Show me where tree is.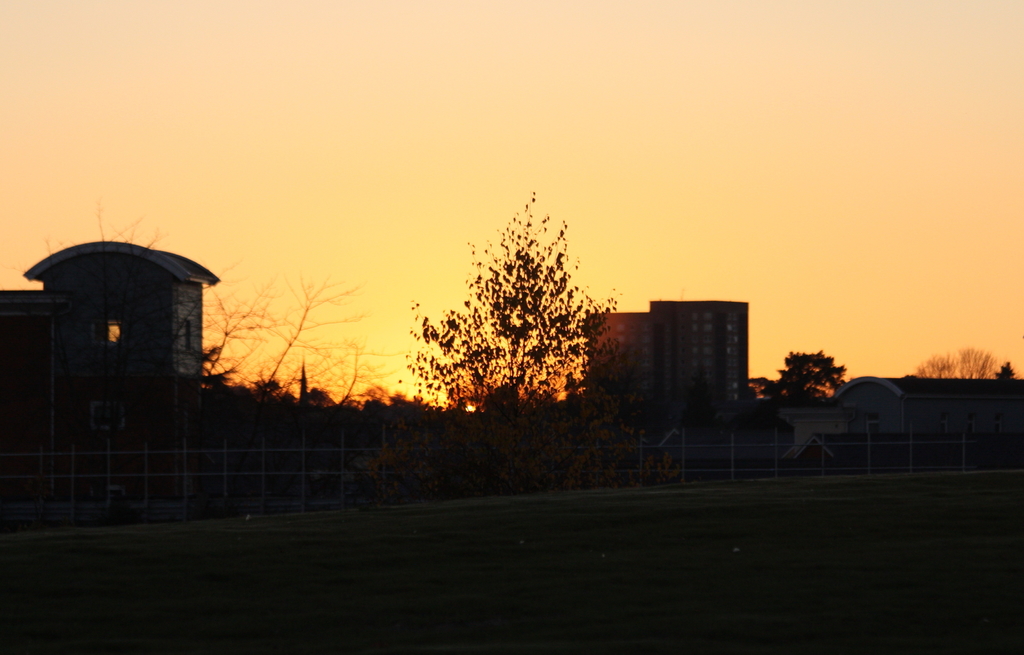
tree is at <box>198,264,420,436</box>.
